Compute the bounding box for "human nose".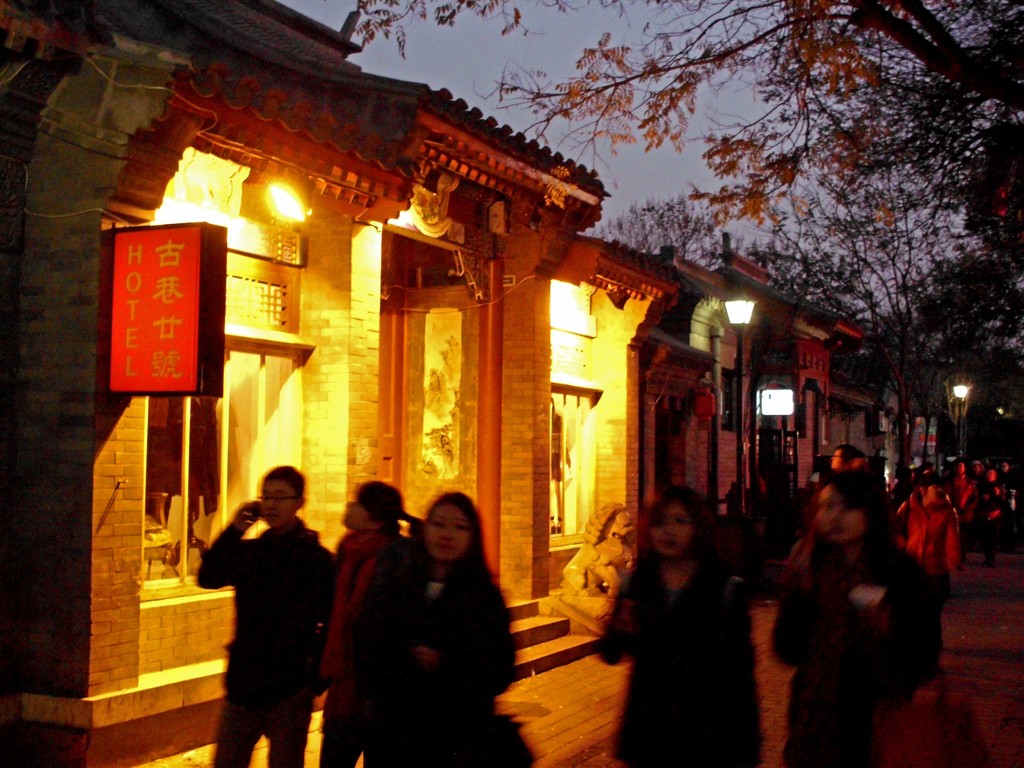
bbox(829, 508, 845, 526).
